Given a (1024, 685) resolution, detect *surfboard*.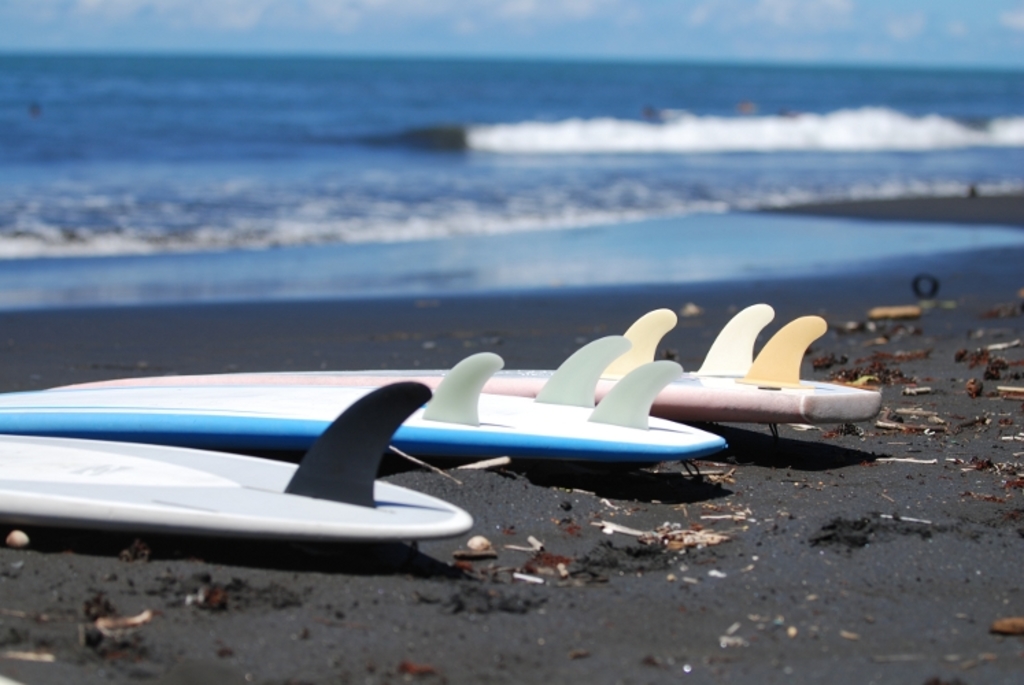
(0,381,476,544).
